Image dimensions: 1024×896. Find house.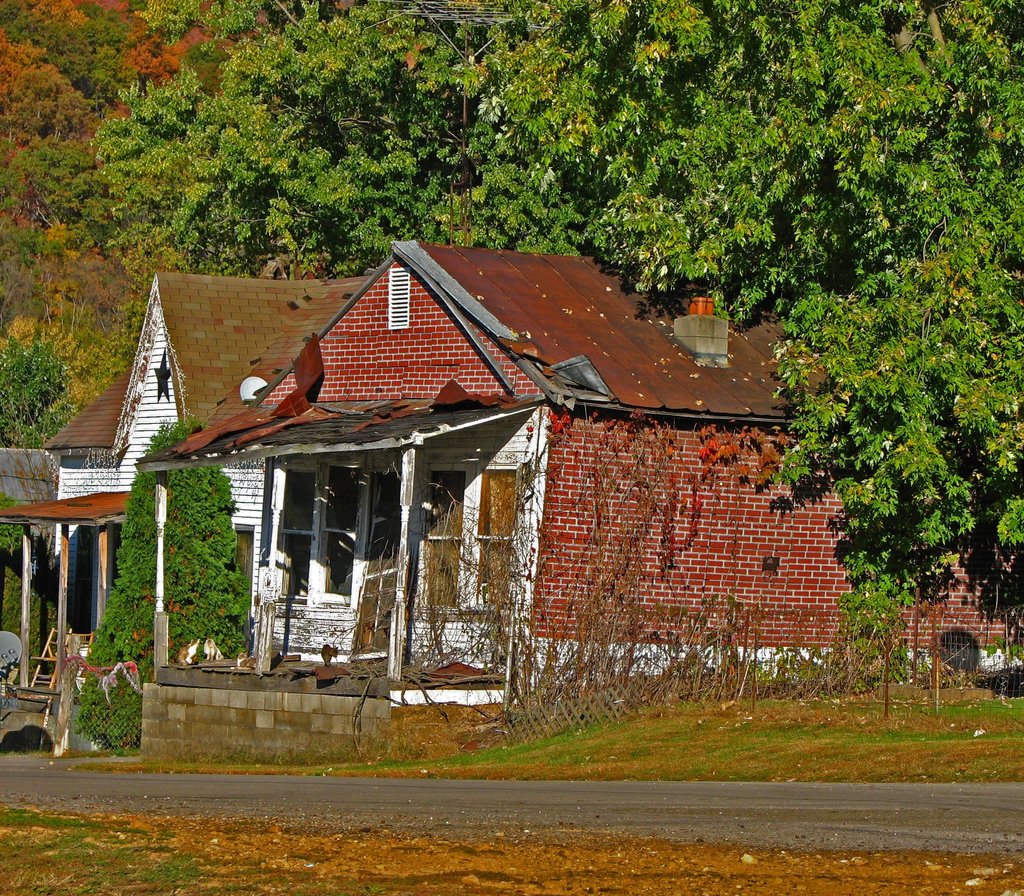
locate(130, 229, 873, 725).
